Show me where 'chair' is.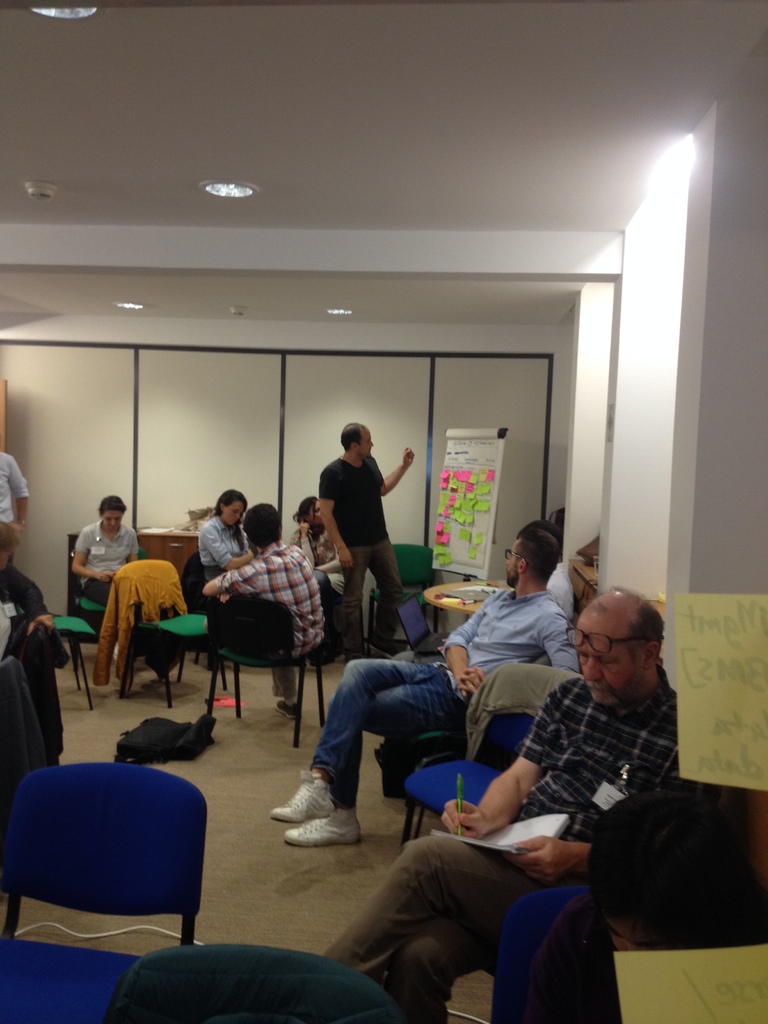
'chair' is at 210 586 300 728.
